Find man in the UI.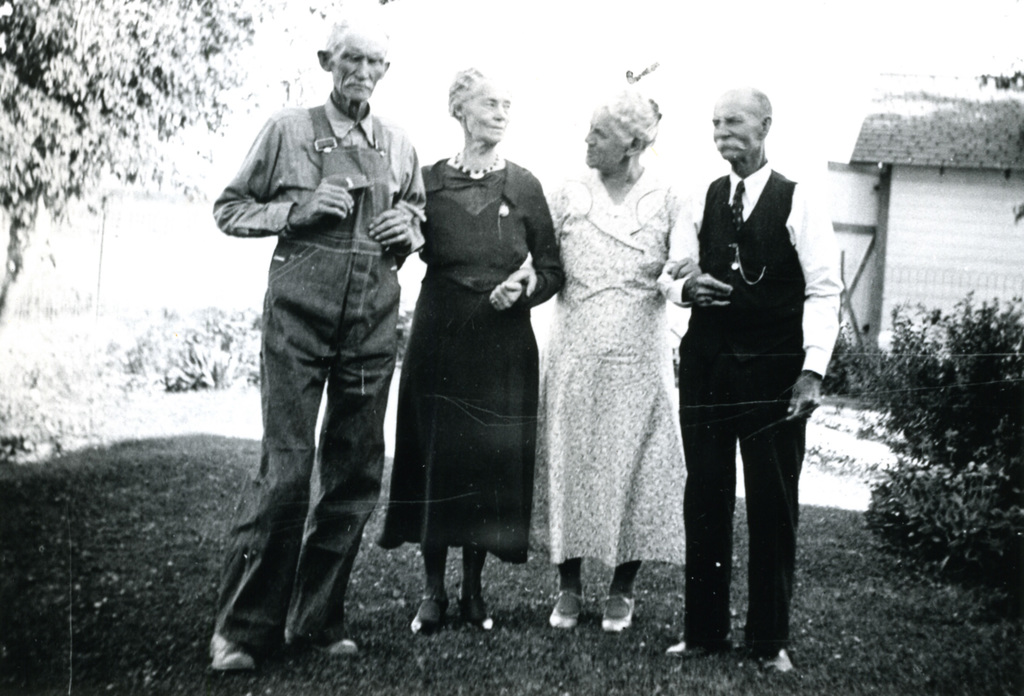
UI element at [667, 76, 831, 686].
